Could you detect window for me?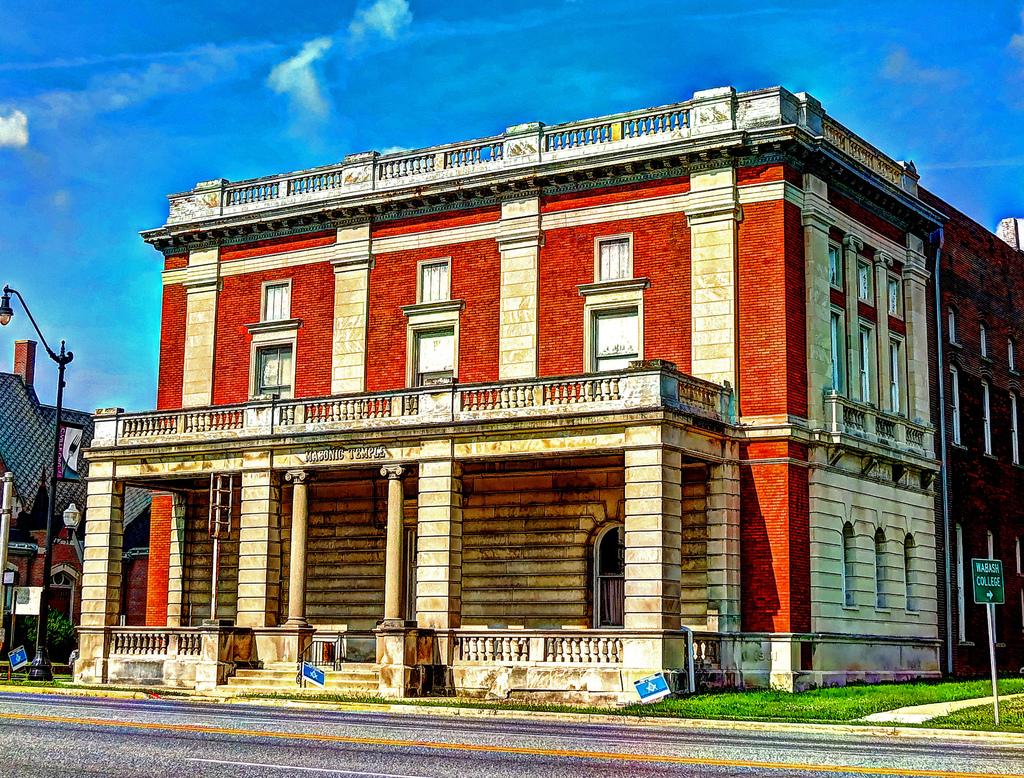
Detection result: pyautogui.locateOnScreen(854, 257, 879, 303).
